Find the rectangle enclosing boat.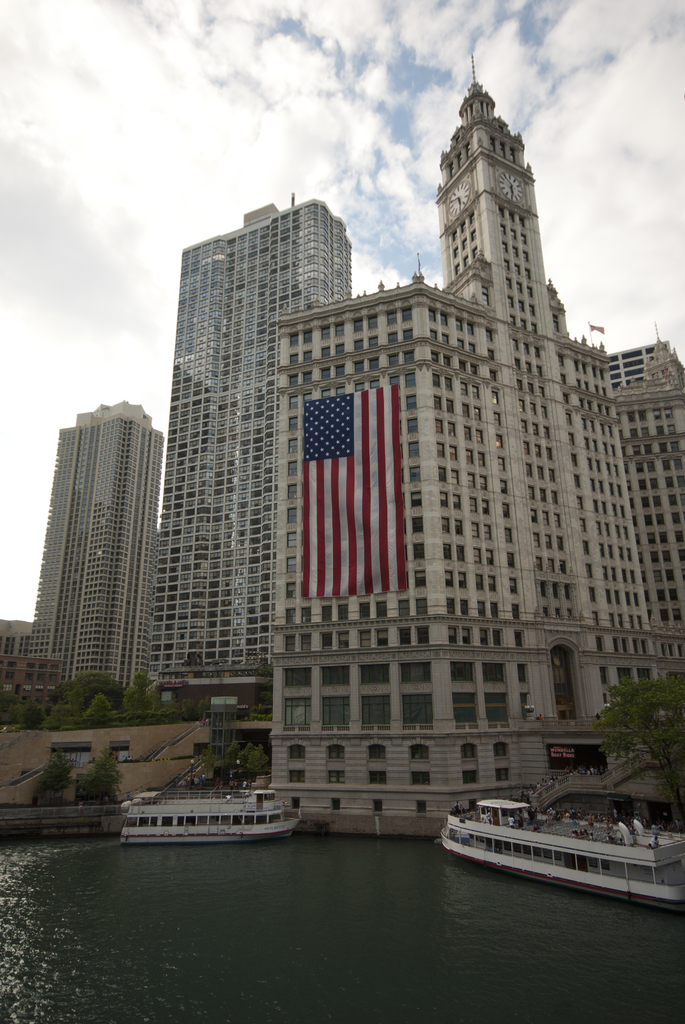
Rect(125, 787, 303, 846).
